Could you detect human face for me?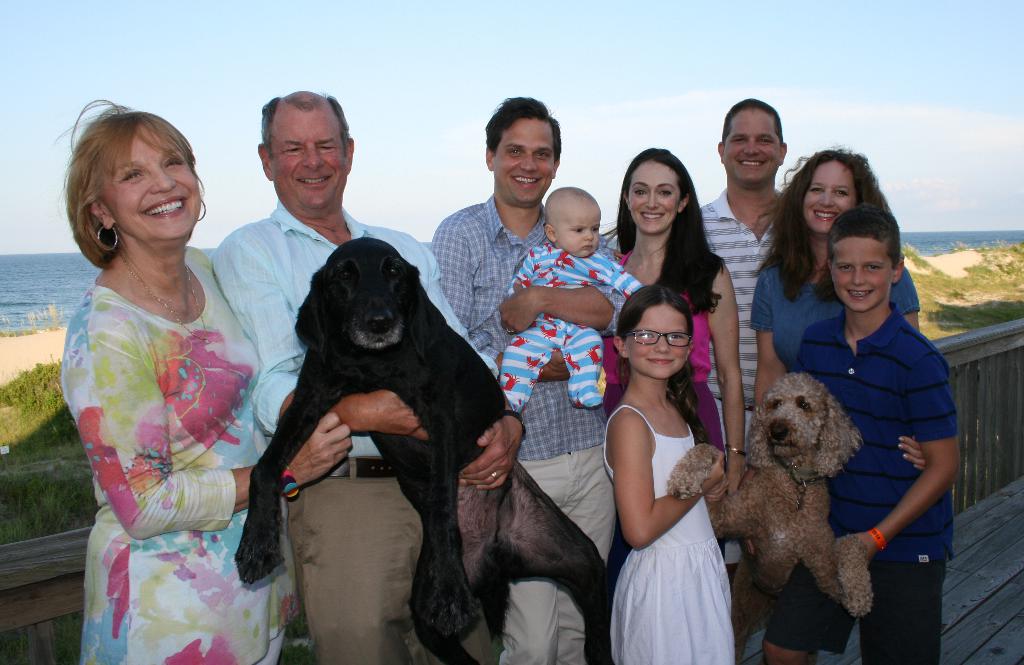
Detection result: l=100, t=121, r=202, b=241.
